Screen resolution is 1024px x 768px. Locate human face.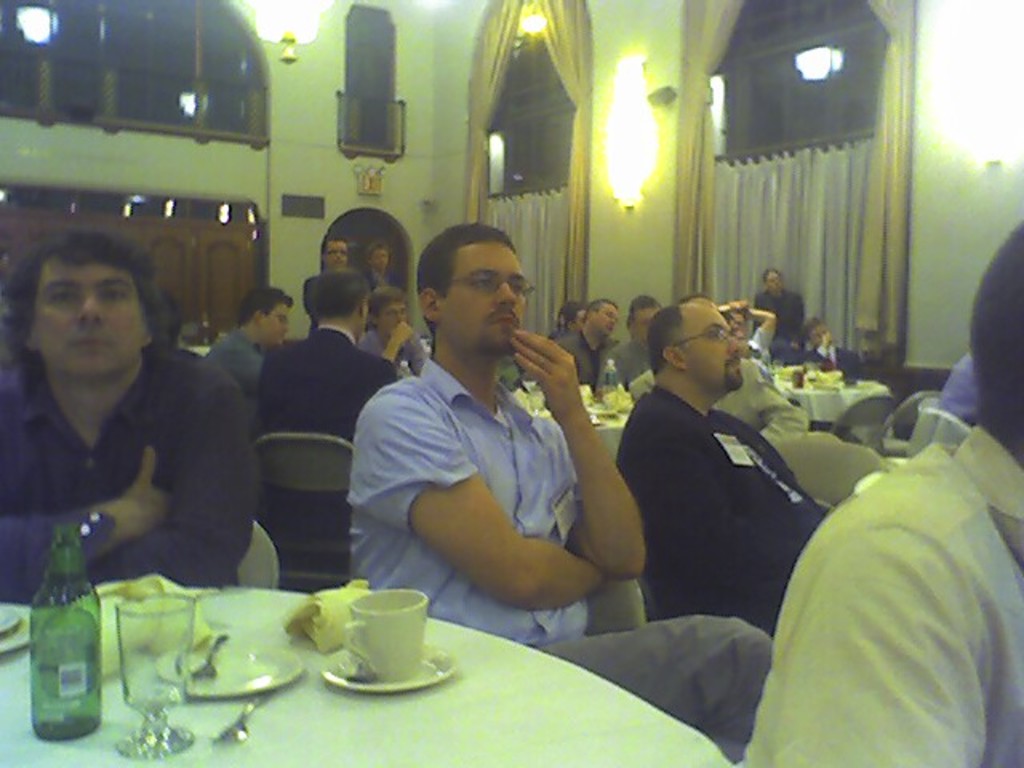
rect(262, 302, 286, 344).
